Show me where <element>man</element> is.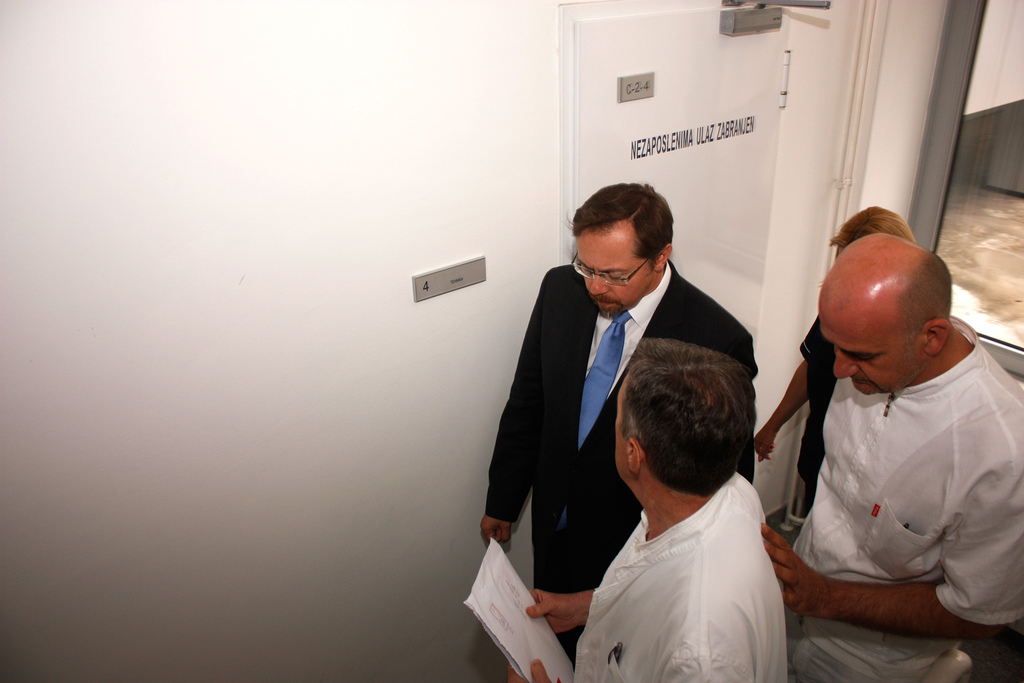
<element>man</element> is at BBox(507, 336, 785, 682).
